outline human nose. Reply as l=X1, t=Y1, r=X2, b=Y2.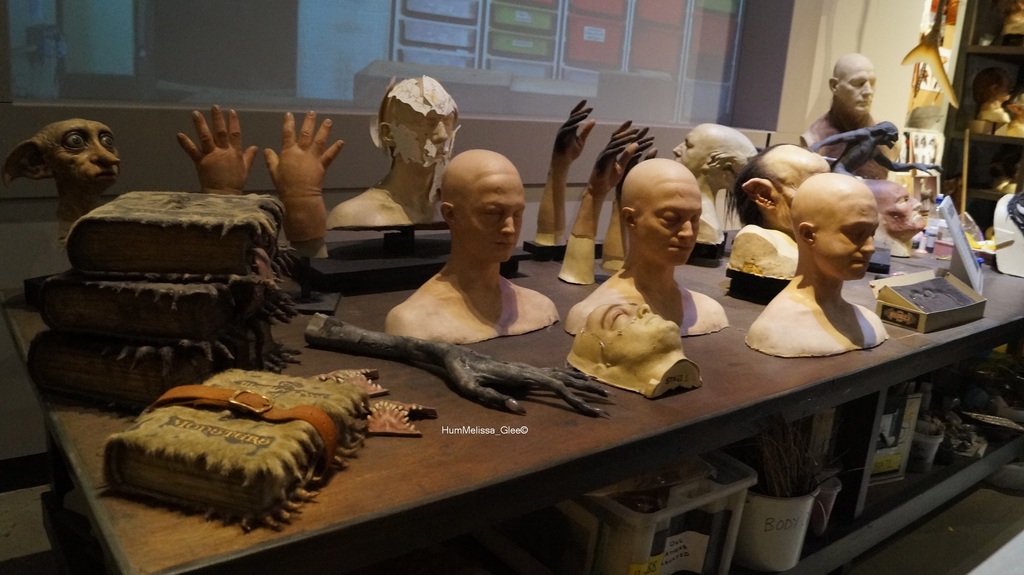
l=909, t=197, r=920, b=207.
